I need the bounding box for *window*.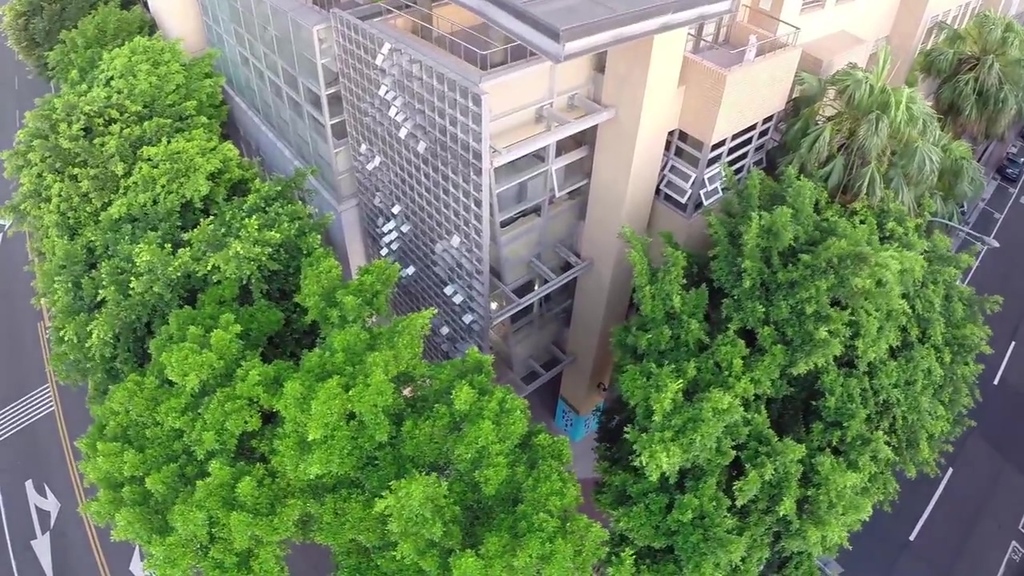
Here it is: <bbox>653, 112, 778, 218</bbox>.
